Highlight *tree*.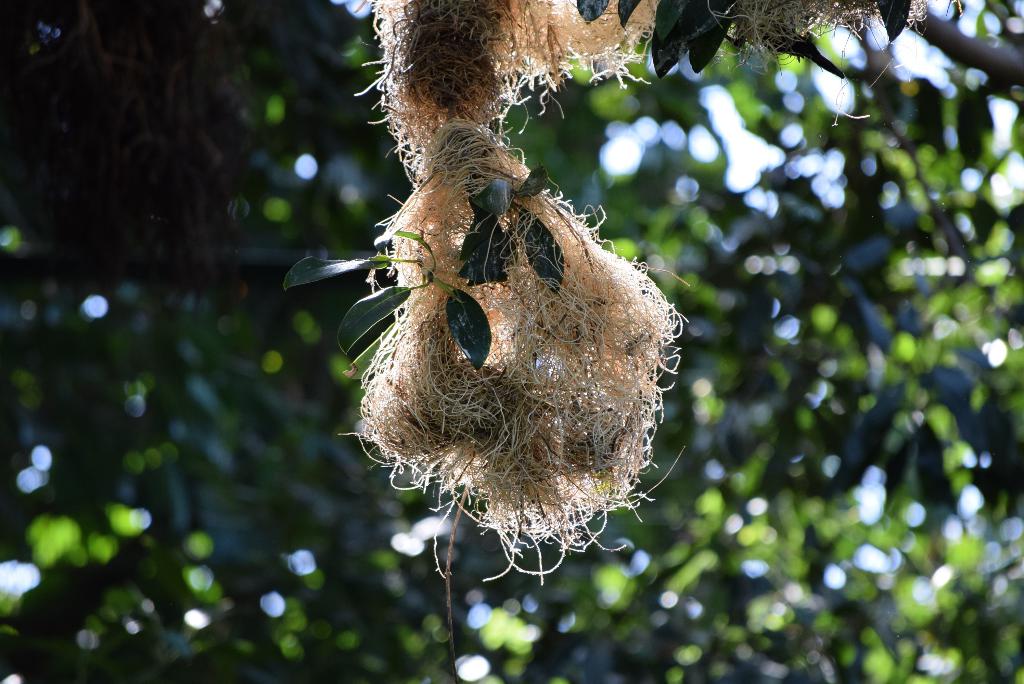
Highlighted region: crop(0, 0, 1023, 683).
